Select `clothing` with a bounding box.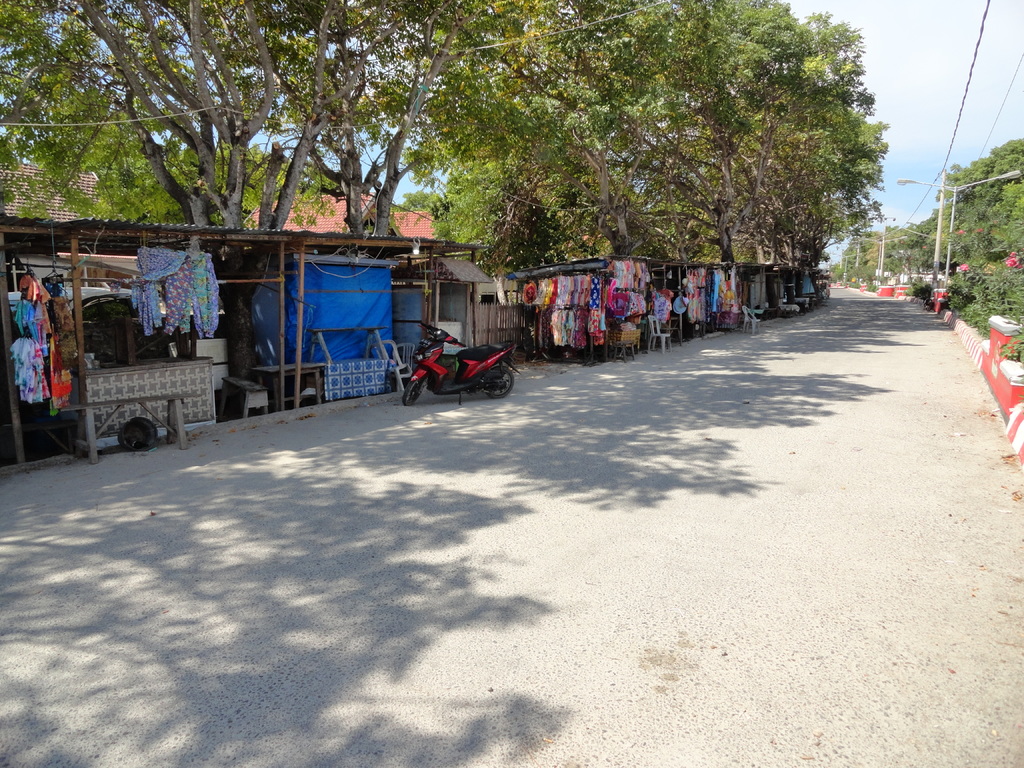
pyautogui.locateOnScreen(35, 280, 54, 299).
